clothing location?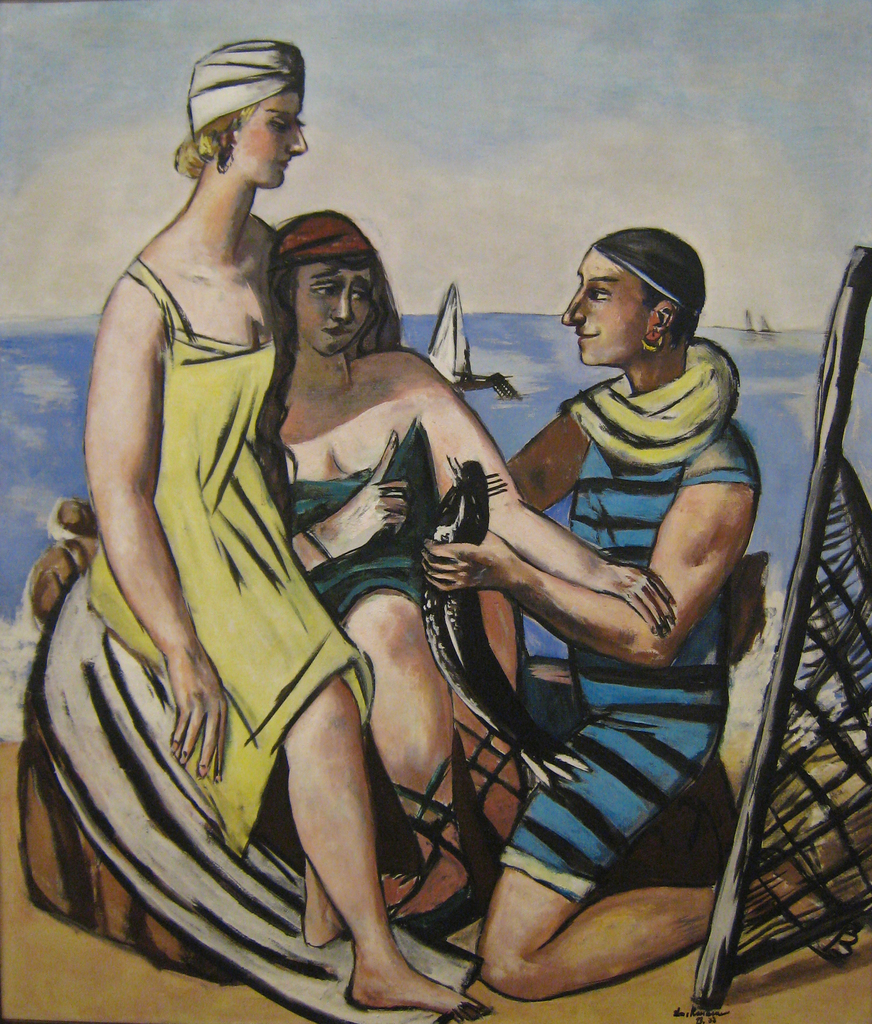
locate(281, 424, 442, 623)
